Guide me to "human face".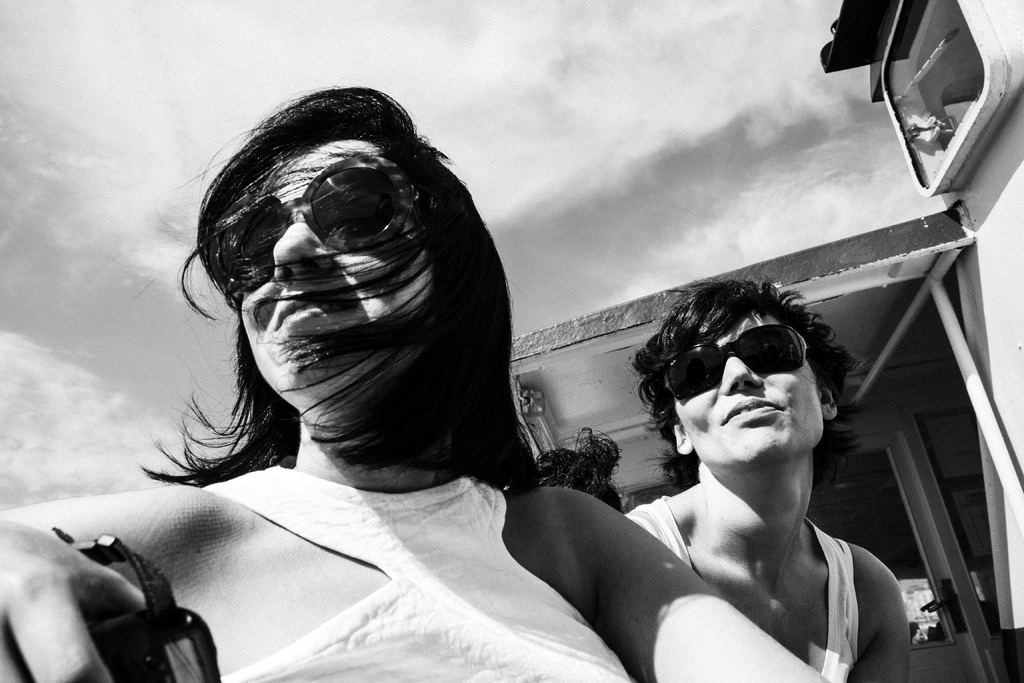
Guidance: x1=669 y1=310 x2=834 y2=469.
